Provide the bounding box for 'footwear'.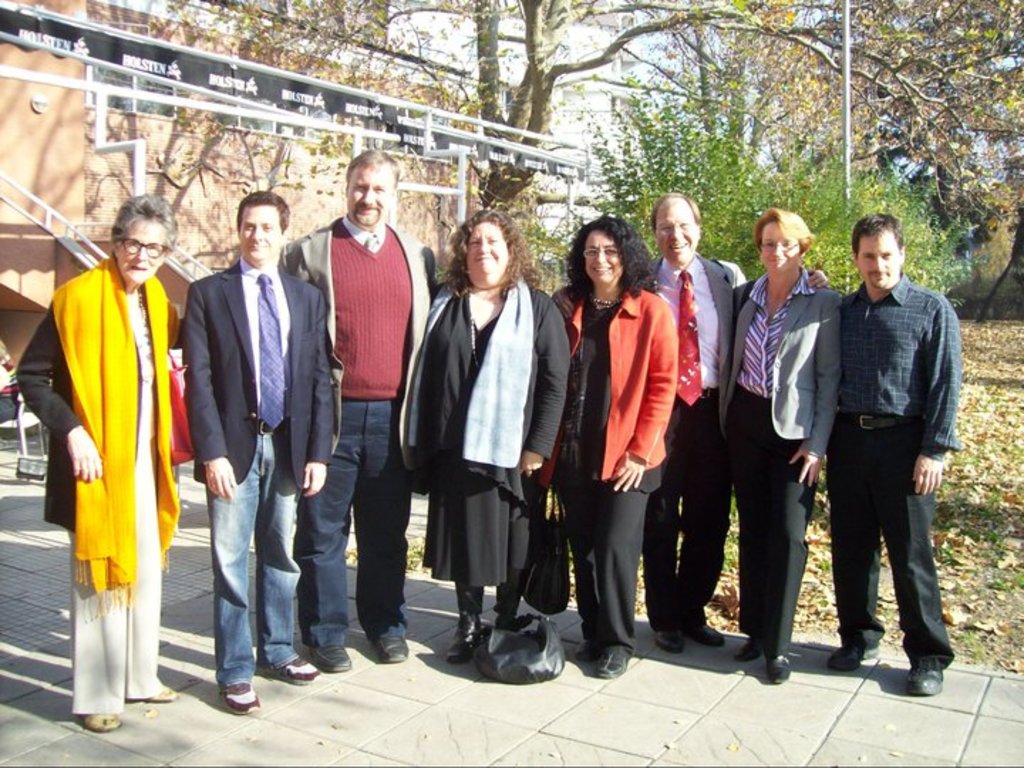
rect(444, 609, 489, 663).
